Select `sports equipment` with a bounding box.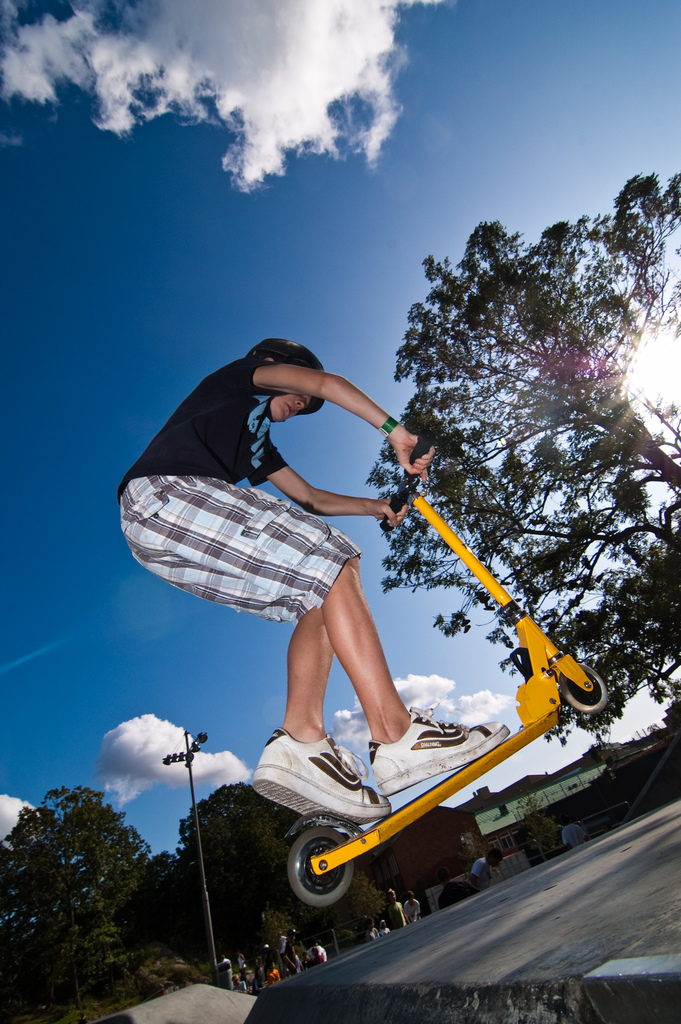
288, 425, 610, 909.
